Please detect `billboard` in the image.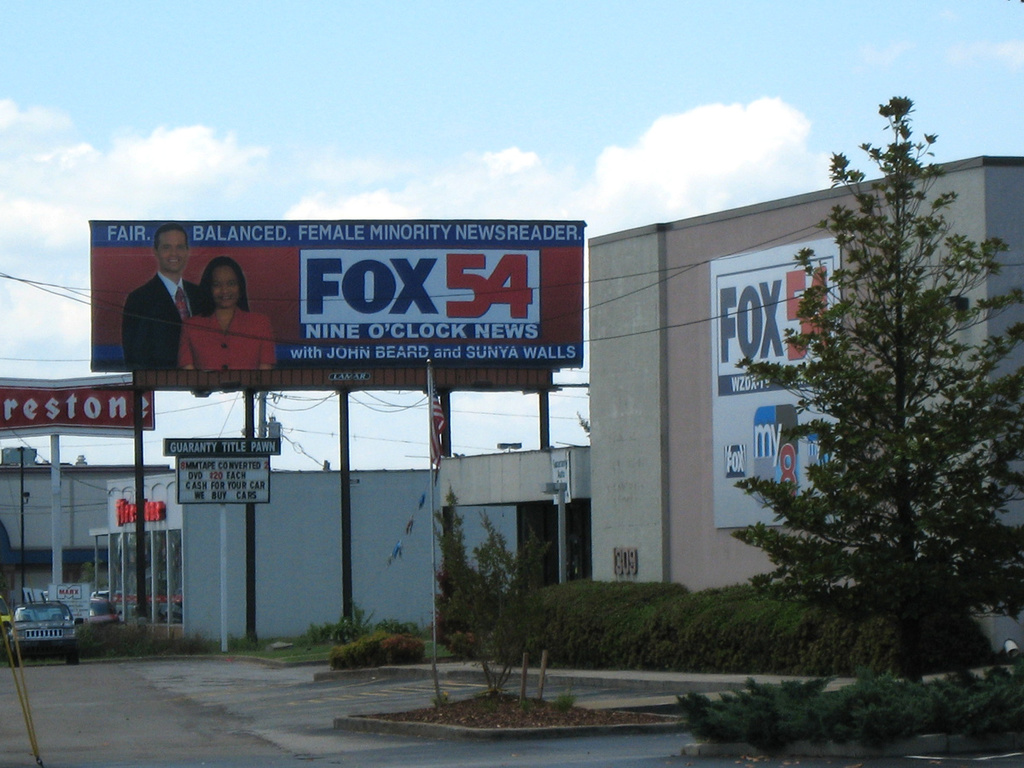
705,231,848,532.
